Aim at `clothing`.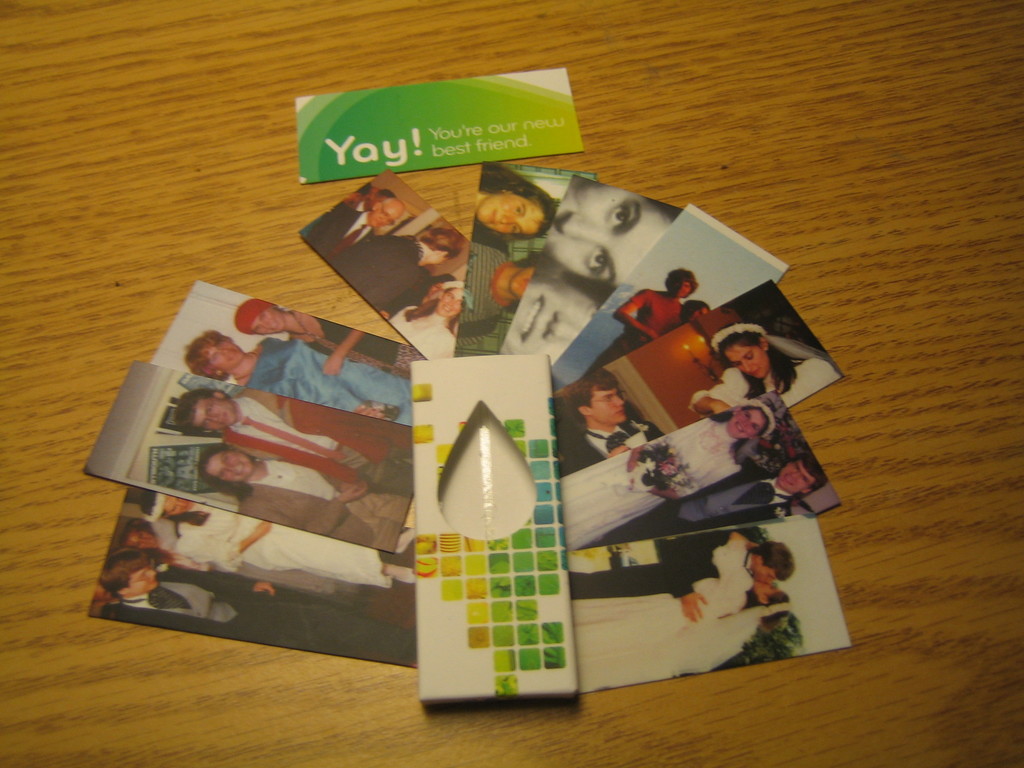
Aimed at {"left": 572, "top": 534, "right": 771, "bottom": 700}.
